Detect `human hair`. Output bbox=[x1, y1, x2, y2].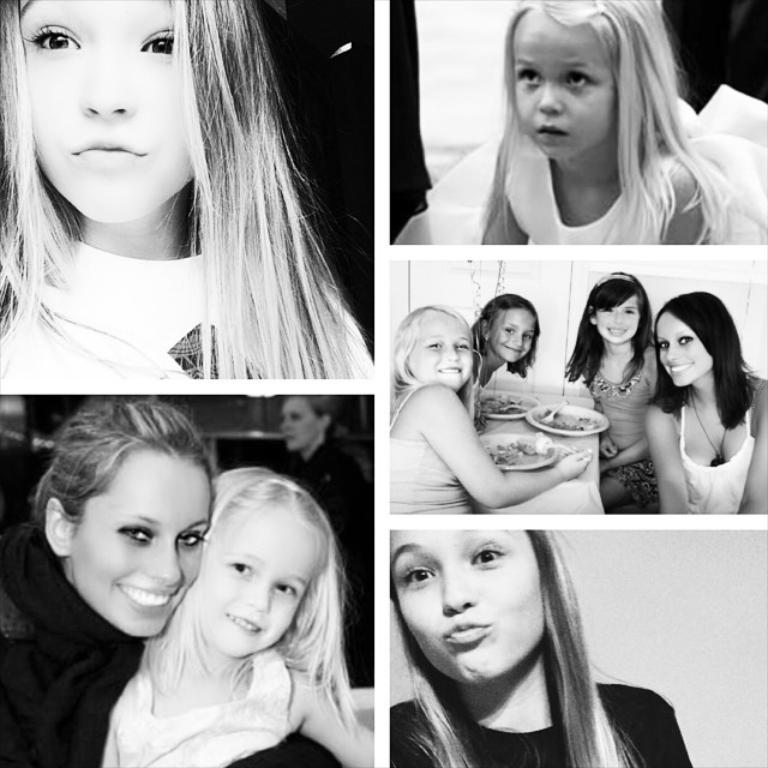
bbox=[571, 272, 653, 386].
